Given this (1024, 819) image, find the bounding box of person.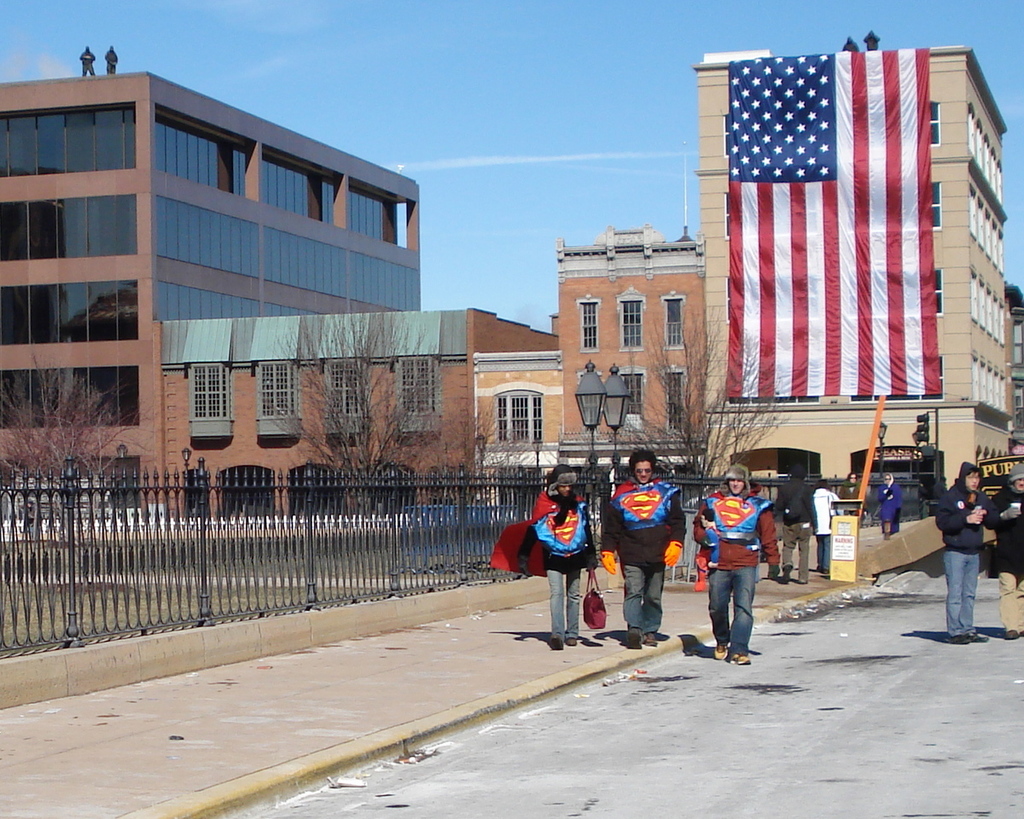
[933, 458, 1019, 638].
